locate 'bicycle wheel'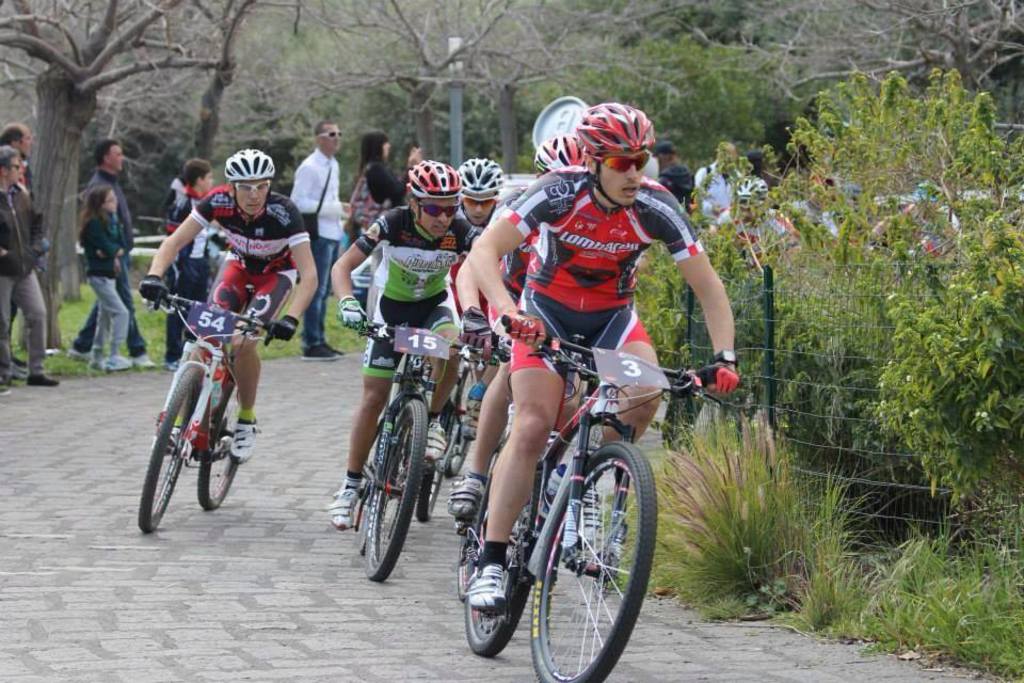
left=454, top=443, right=558, bottom=657
